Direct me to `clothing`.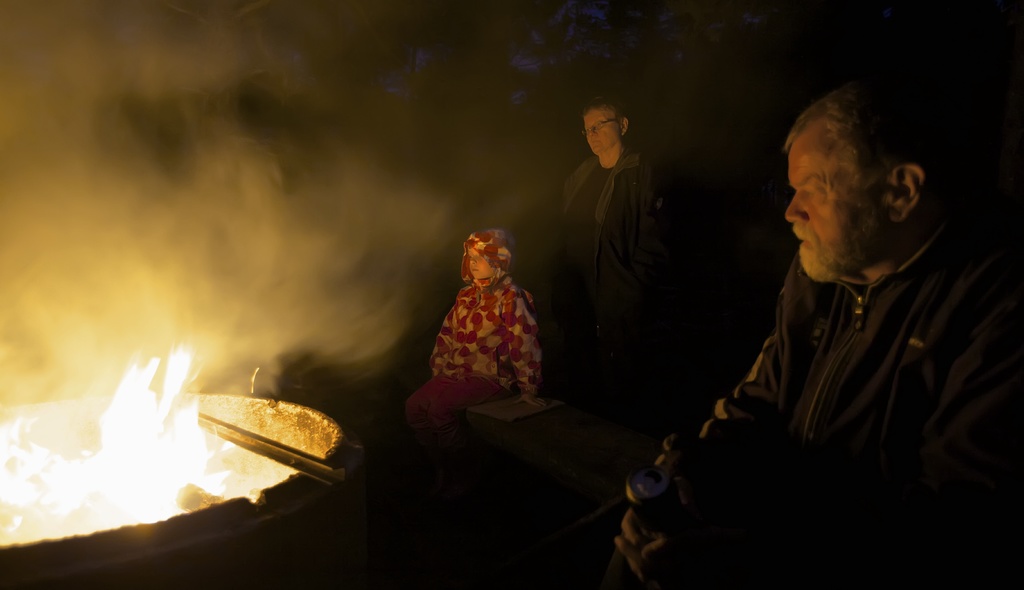
Direction: box=[423, 229, 537, 415].
